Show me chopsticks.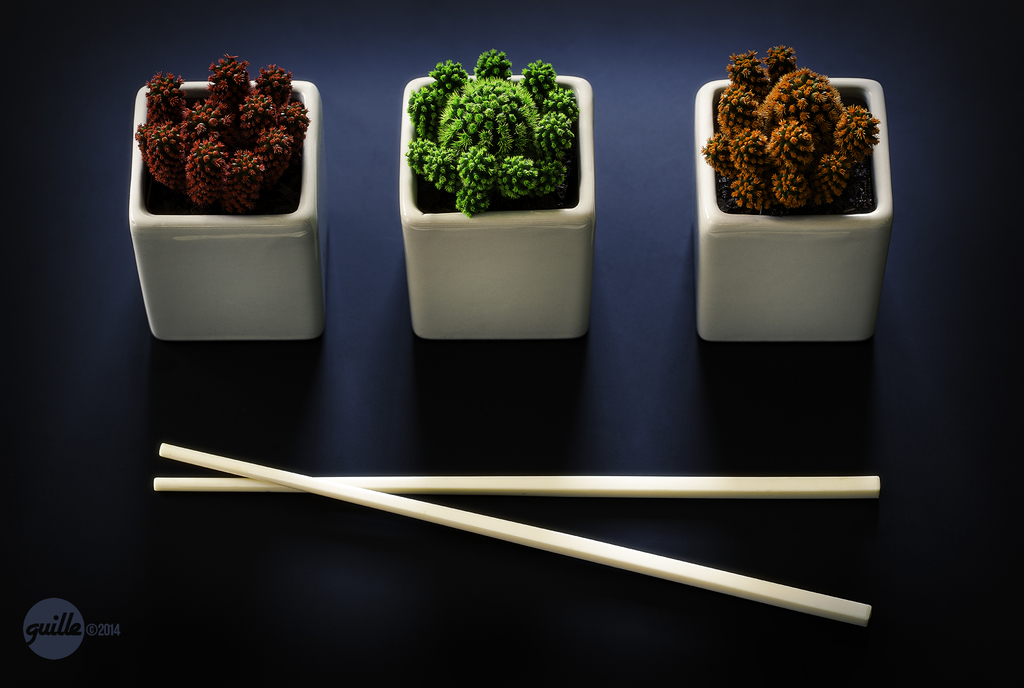
chopsticks is here: <region>154, 443, 879, 626</region>.
